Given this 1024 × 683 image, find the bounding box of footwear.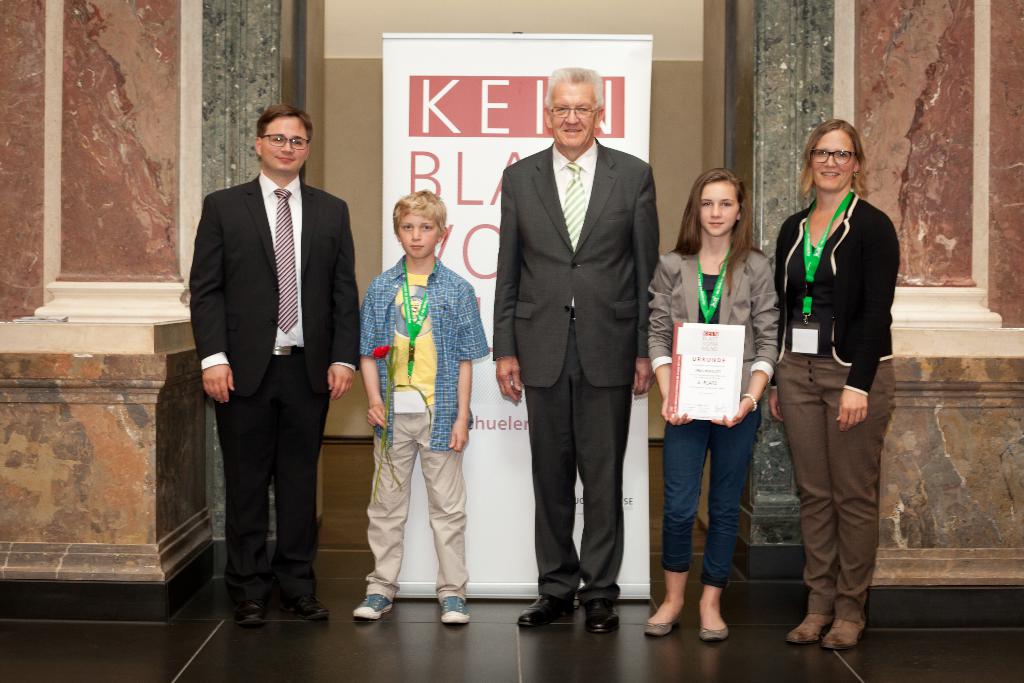
x1=822, y1=613, x2=863, y2=646.
